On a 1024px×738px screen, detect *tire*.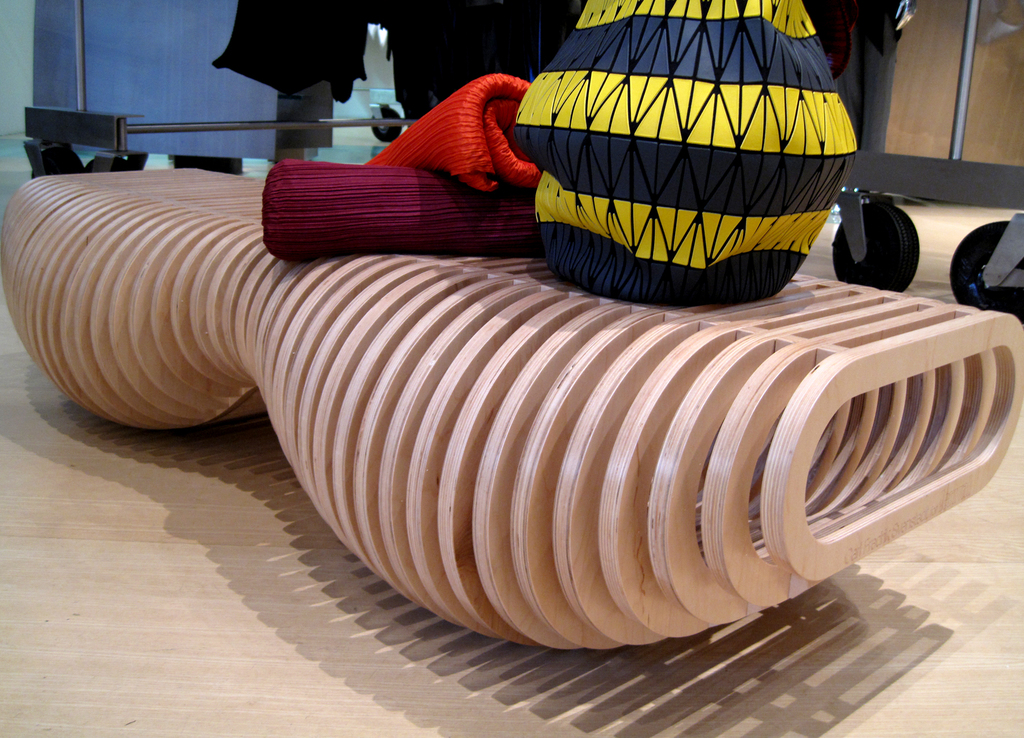
box(371, 104, 403, 142).
